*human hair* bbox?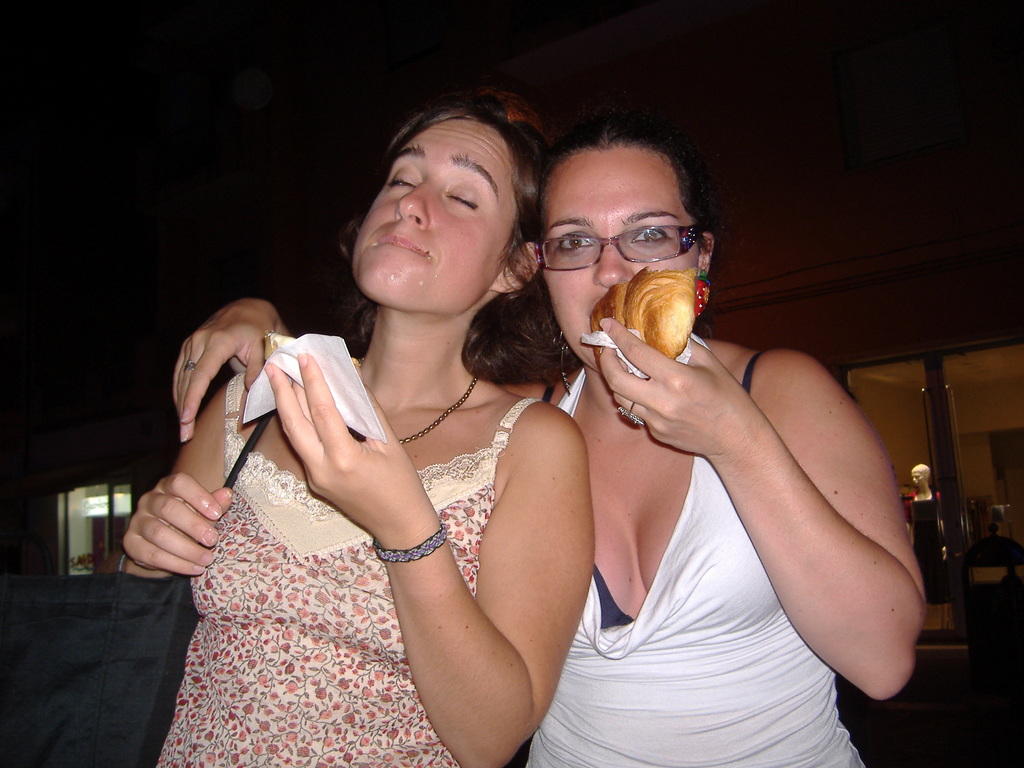
[533,107,727,342]
